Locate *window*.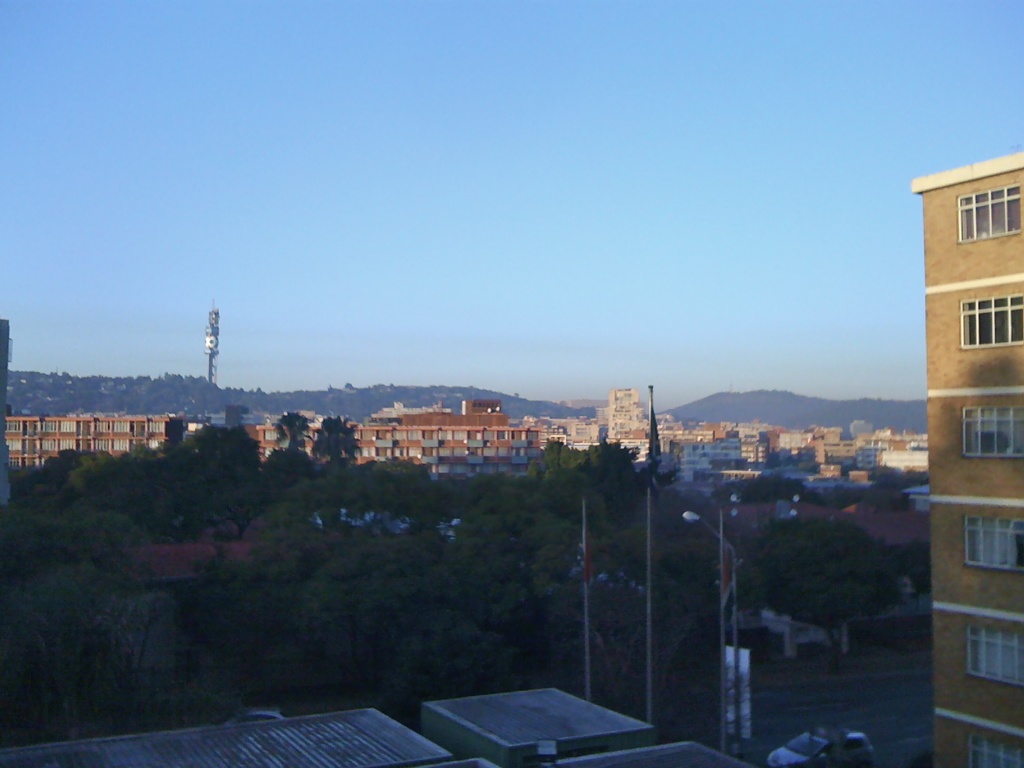
Bounding box: <bbox>451, 449, 466, 457</bbox>.
